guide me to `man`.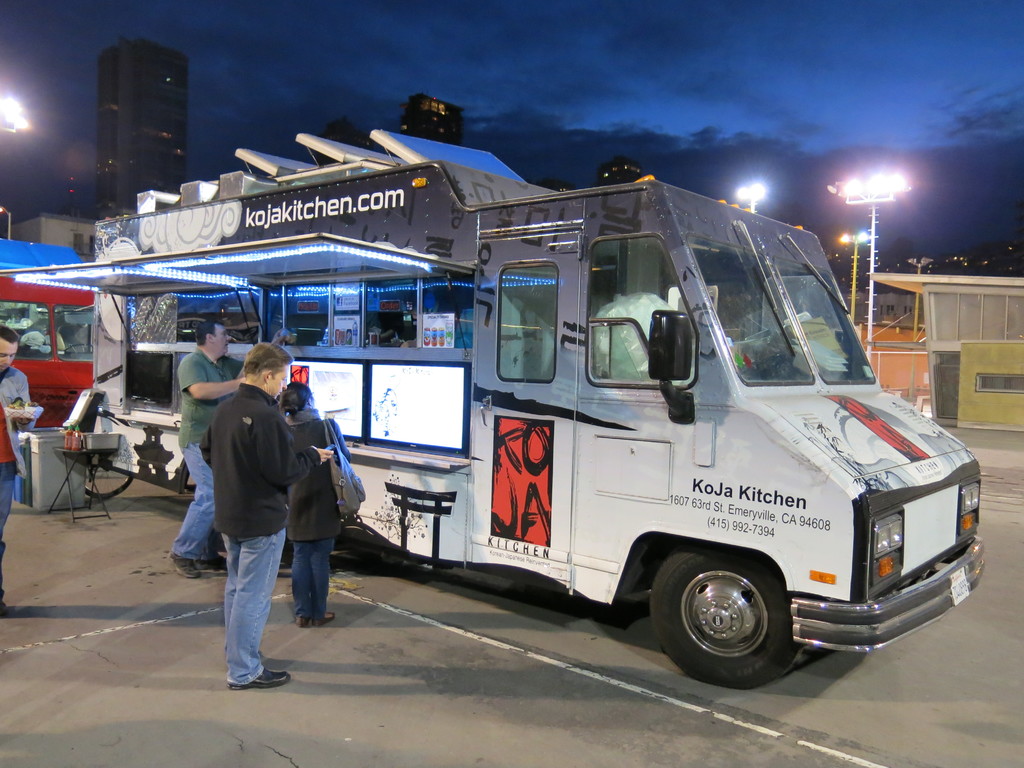
Guidance: <box>166,319,244,582</box>.
